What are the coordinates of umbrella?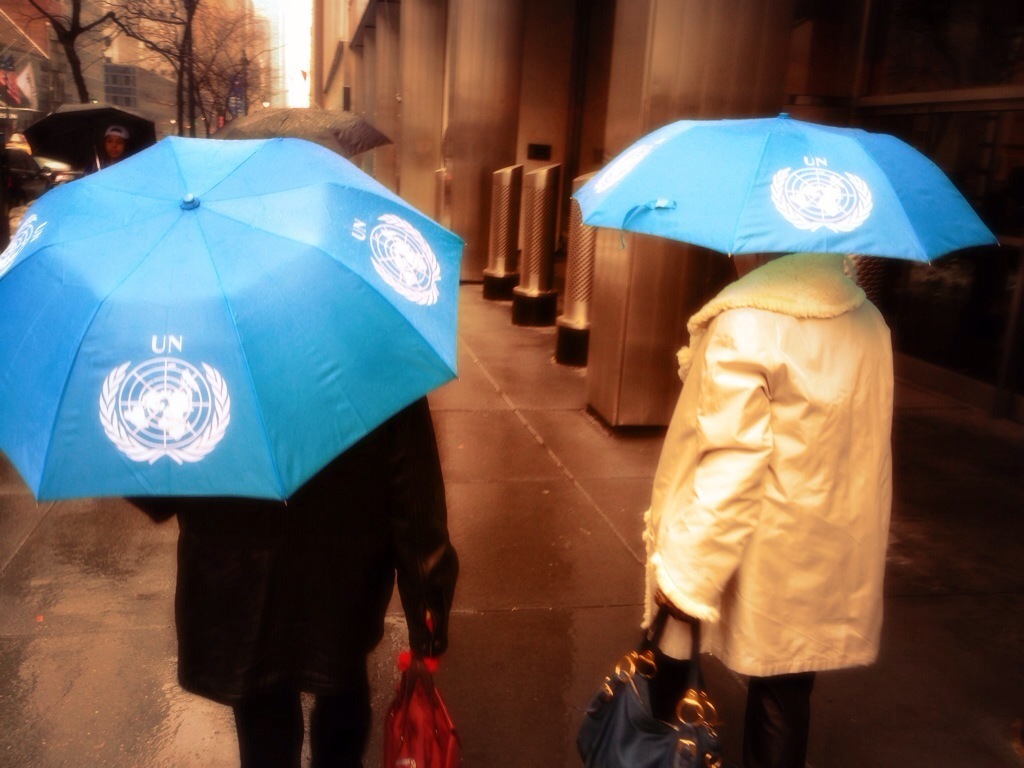
{"x1": 0, "y1": 133, "x2": 464, "y2": 505}.
